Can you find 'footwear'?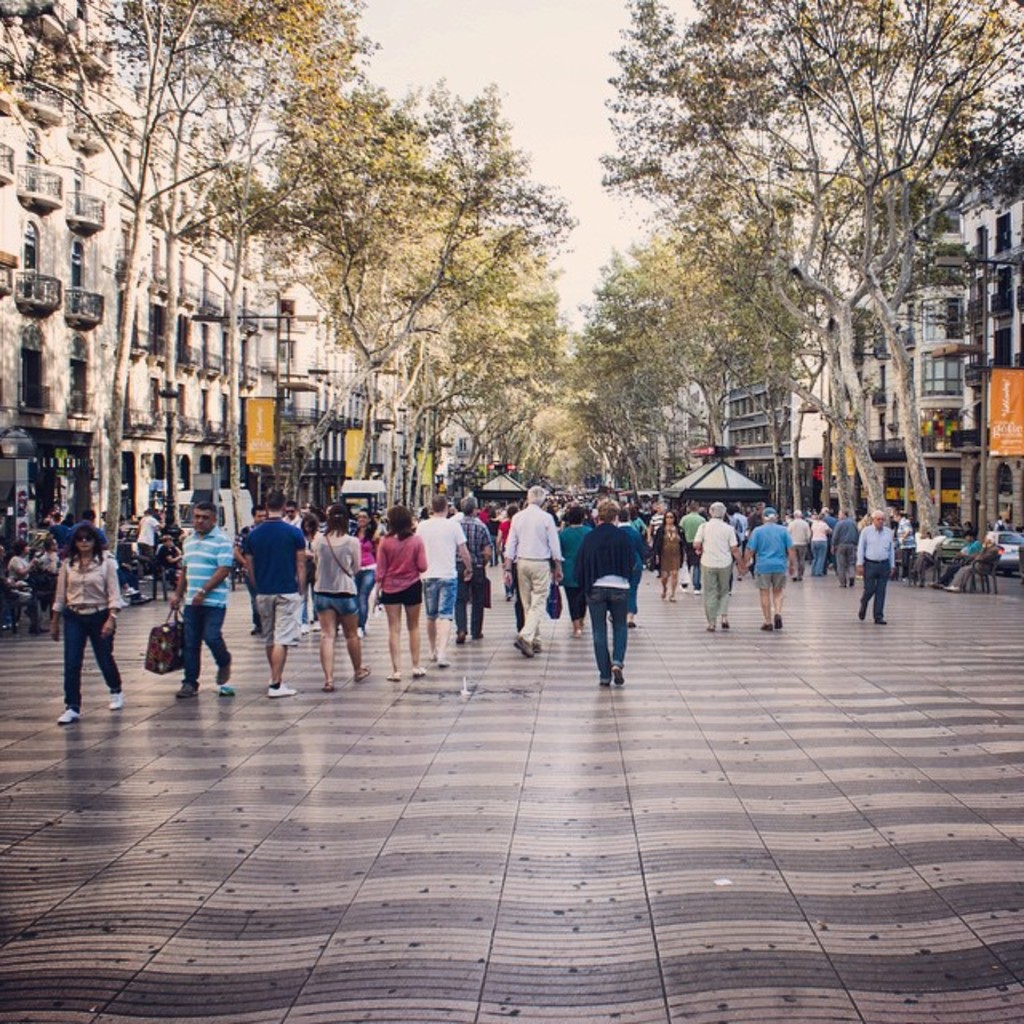
Yes, bounding box: 301/622/306/632.
